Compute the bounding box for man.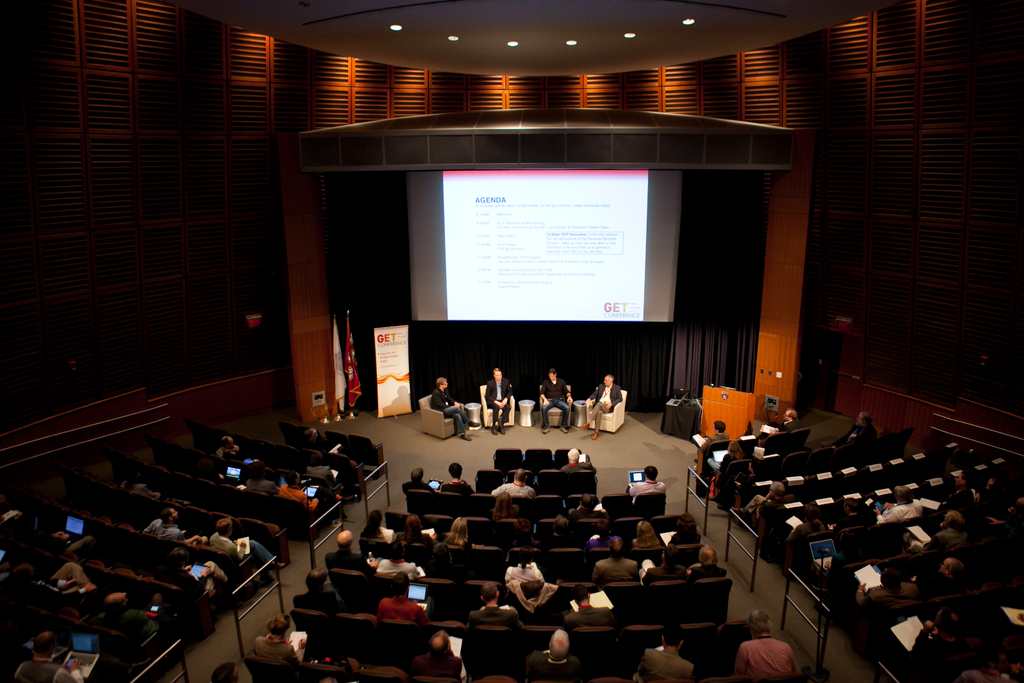
906:605:974:669.
